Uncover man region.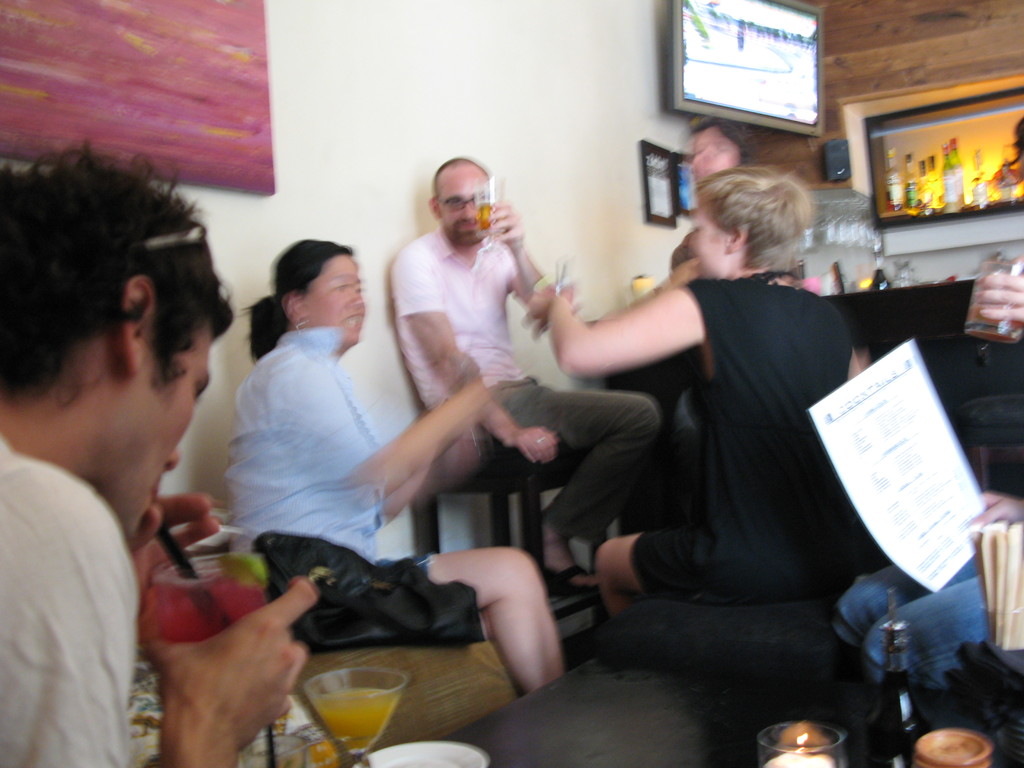
Uncovered: box(0, 144, 316, 767).
